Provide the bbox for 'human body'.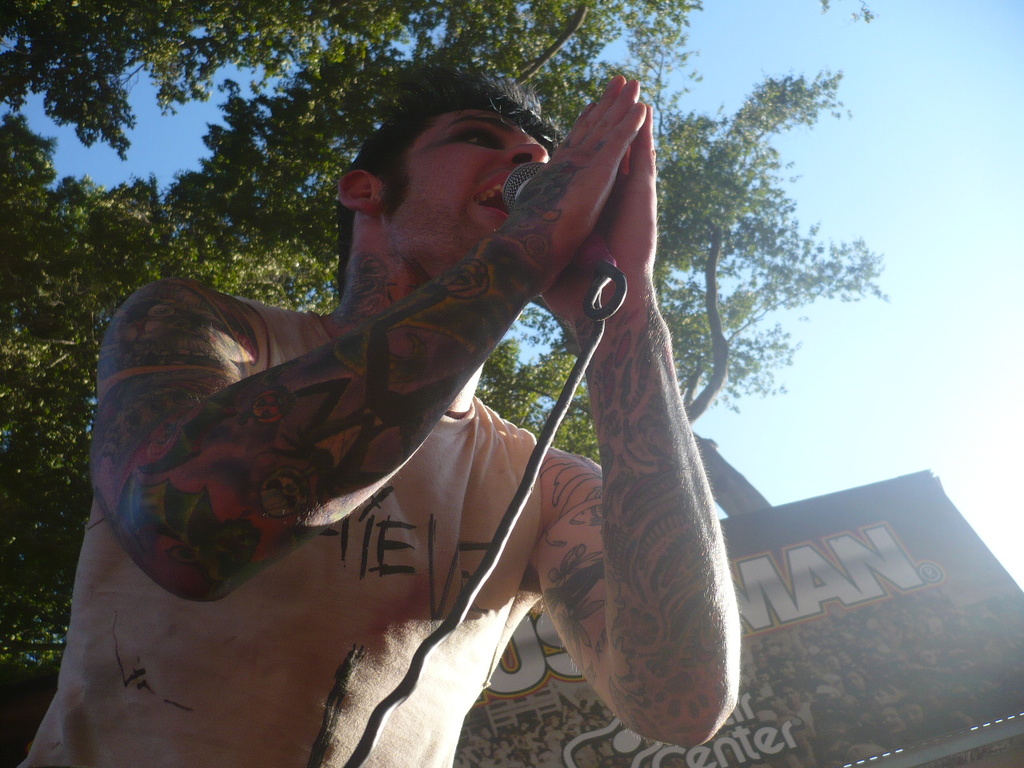
x1=25 y1=137 x2=818 y2=746.
